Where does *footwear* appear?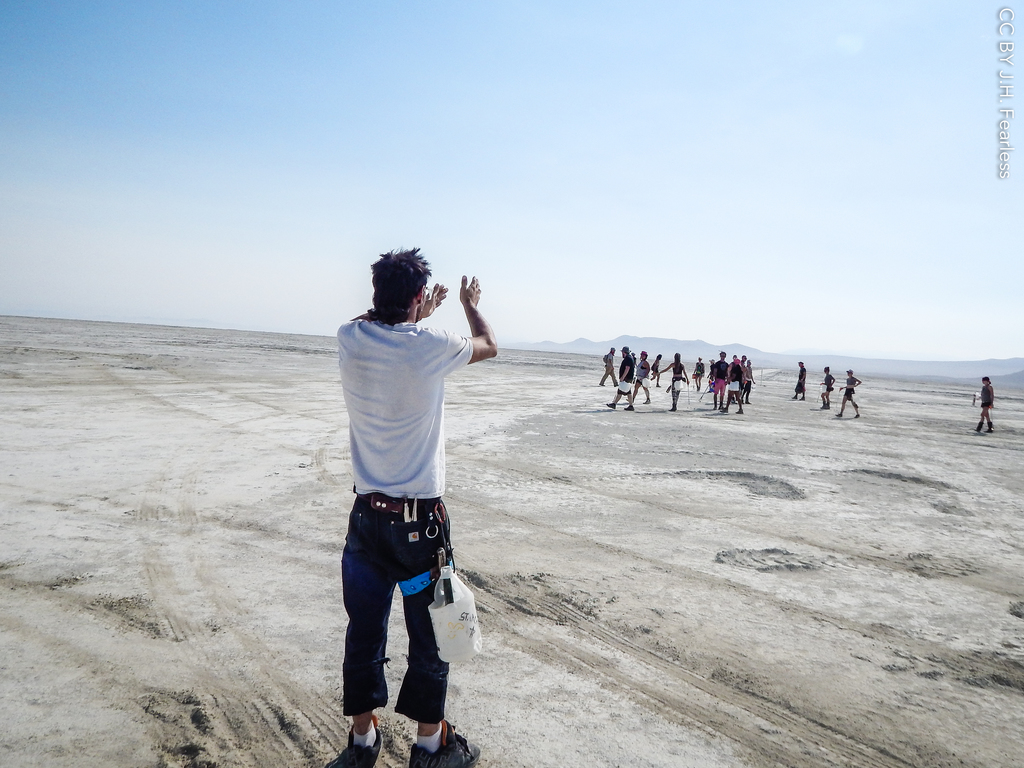
Appears at <bbox>627, 399, 632, 401</bbox>.
